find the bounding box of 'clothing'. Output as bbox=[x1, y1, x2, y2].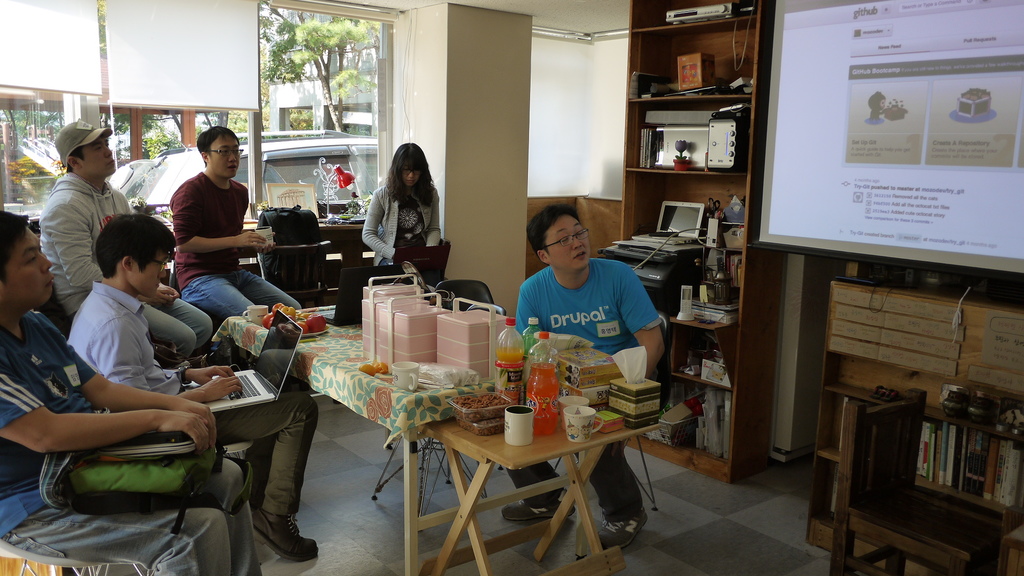
bbox=[168, 178, 299, 318].
